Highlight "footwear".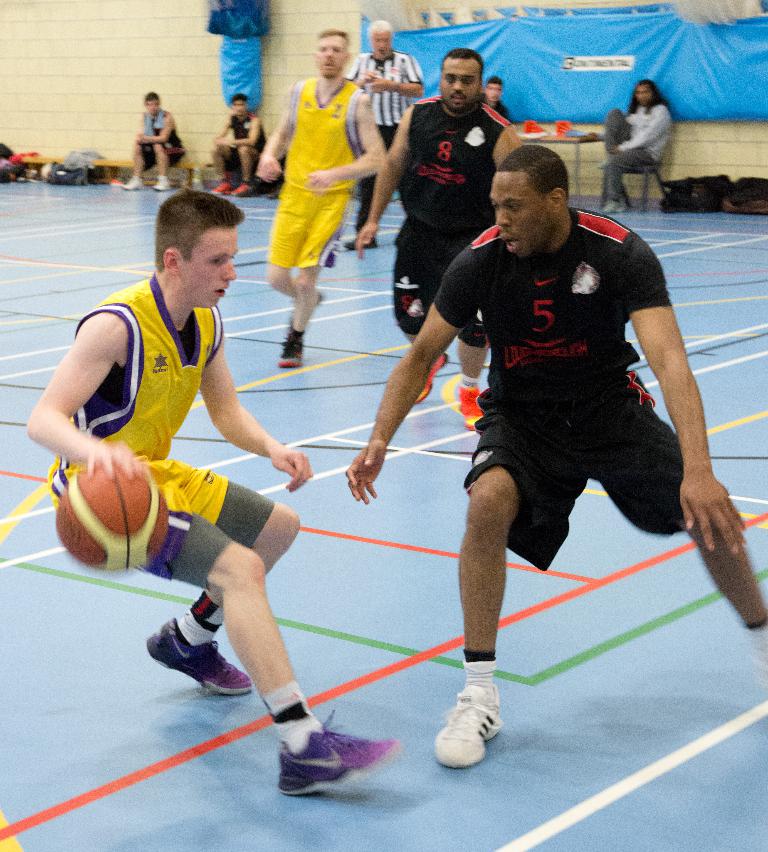
Highlighted region: BBox(207, 176, 233, 194).
